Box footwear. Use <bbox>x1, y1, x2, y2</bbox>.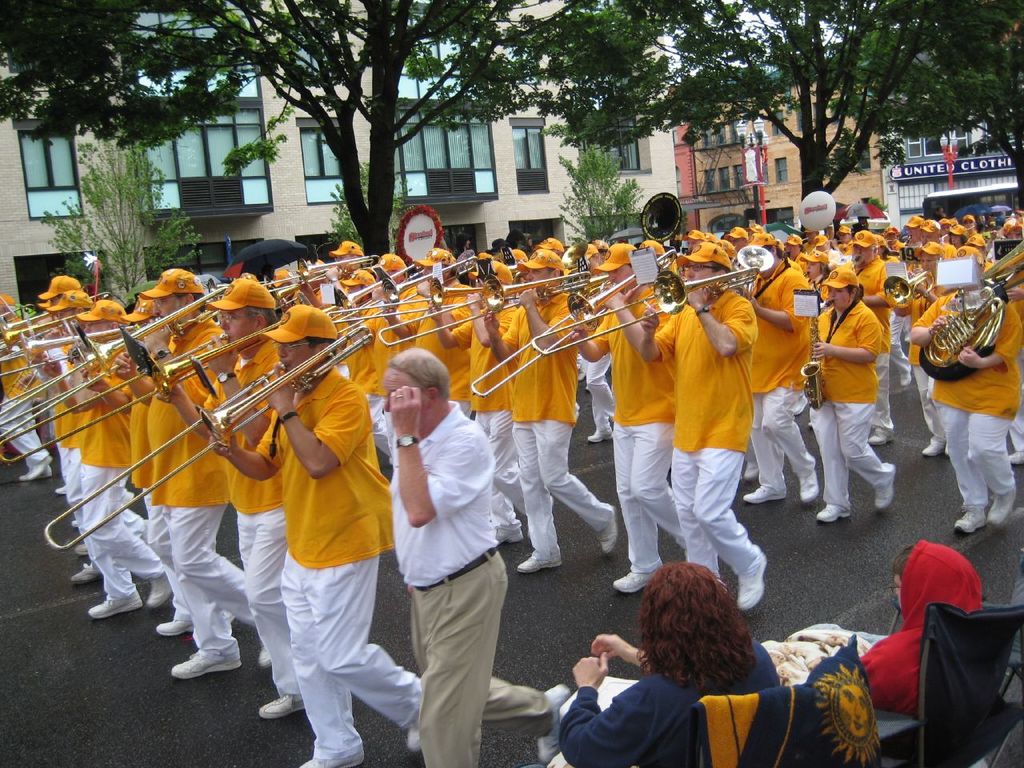
<bbox>744, 481, 786, 503</bbox>.
